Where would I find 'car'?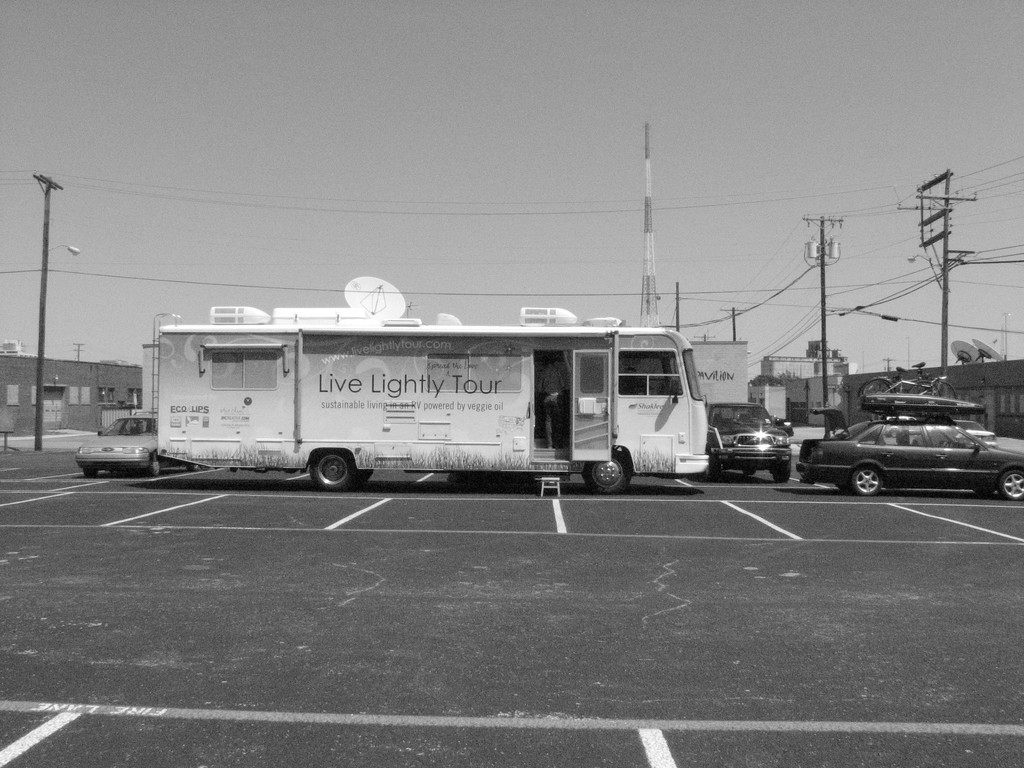
At <region>884, 415, 922, 438</region>.
